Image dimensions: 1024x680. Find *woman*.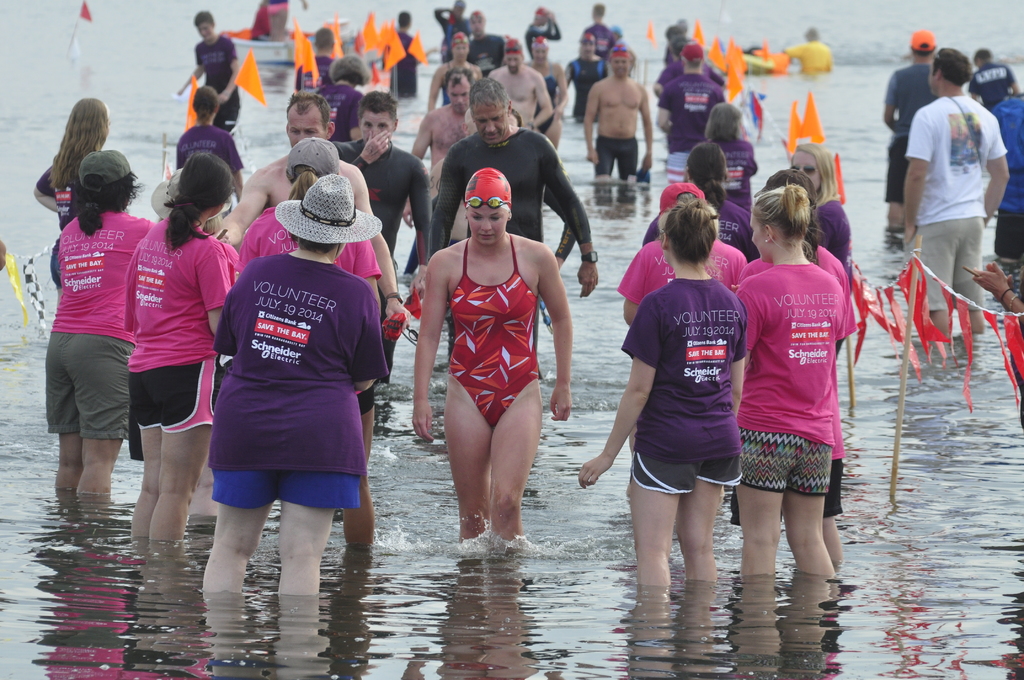
(200, 175, 392, 601).
